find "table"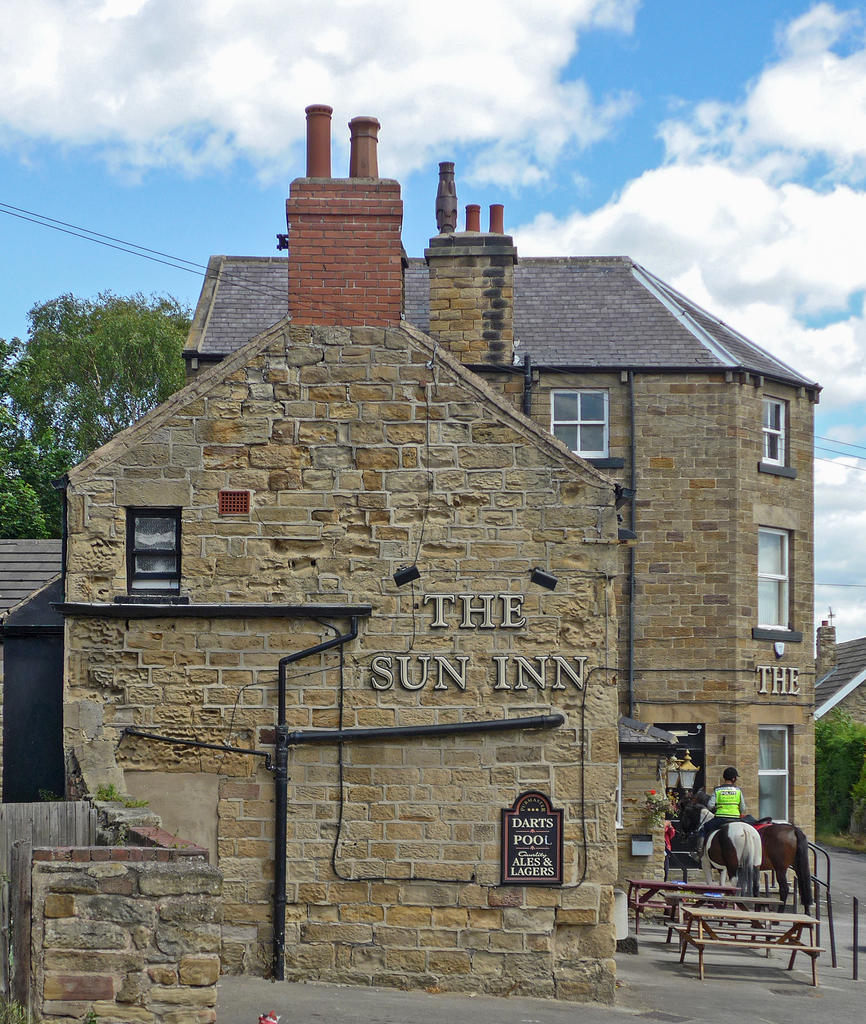
locate(630, 875, 751, 933)
